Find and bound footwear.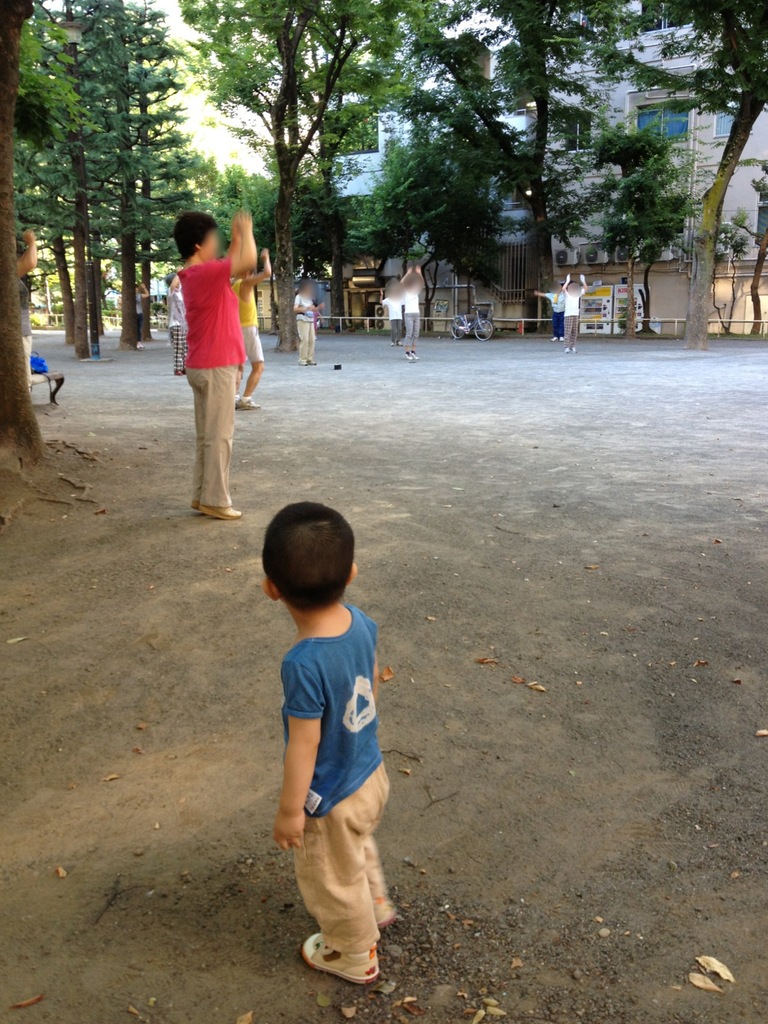
Bound: [573, 345, 578, 354].
